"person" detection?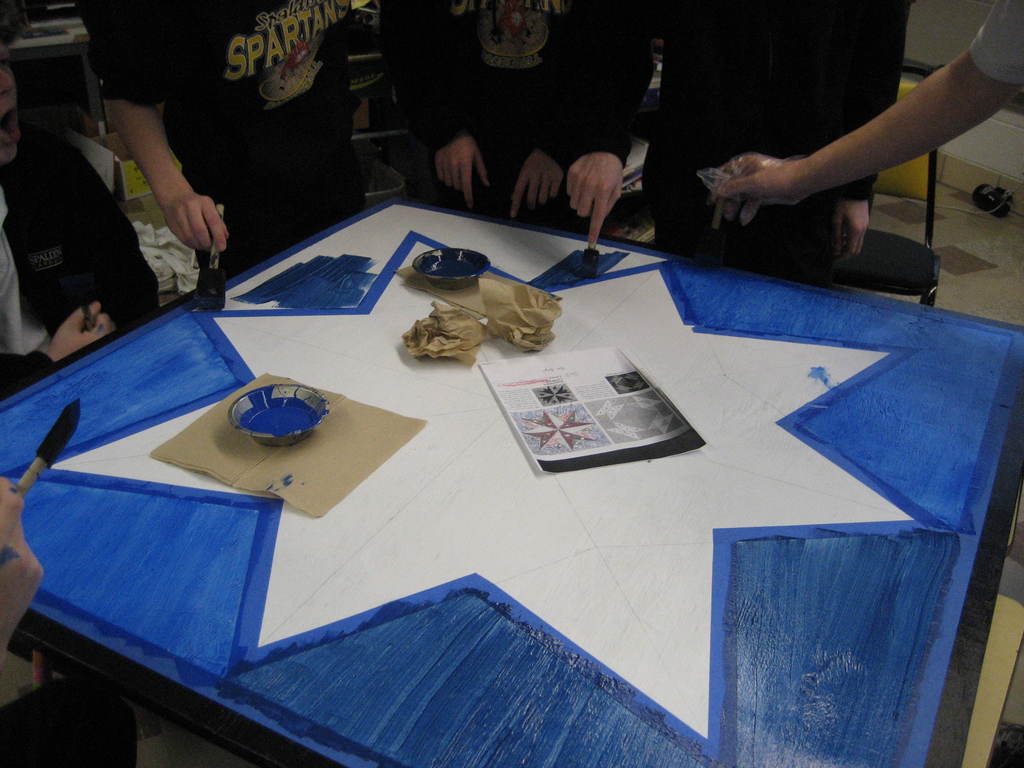
Rect(96, 0, 359, 287)
